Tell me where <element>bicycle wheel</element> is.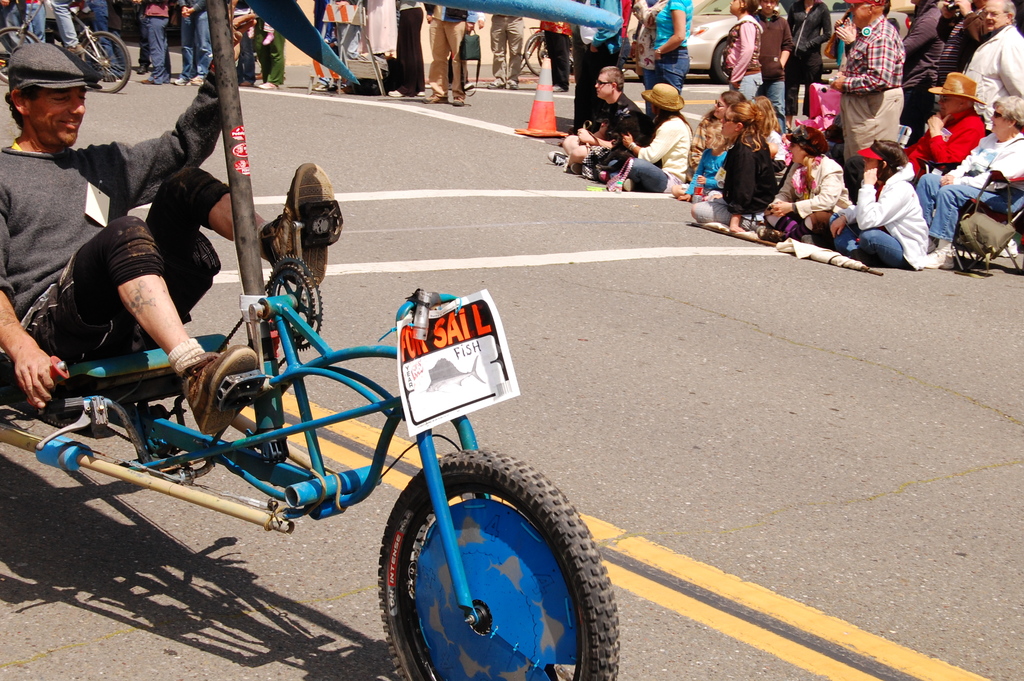
<element>bicycle wheel</element> is at crop(0, 26, 42, 88).
